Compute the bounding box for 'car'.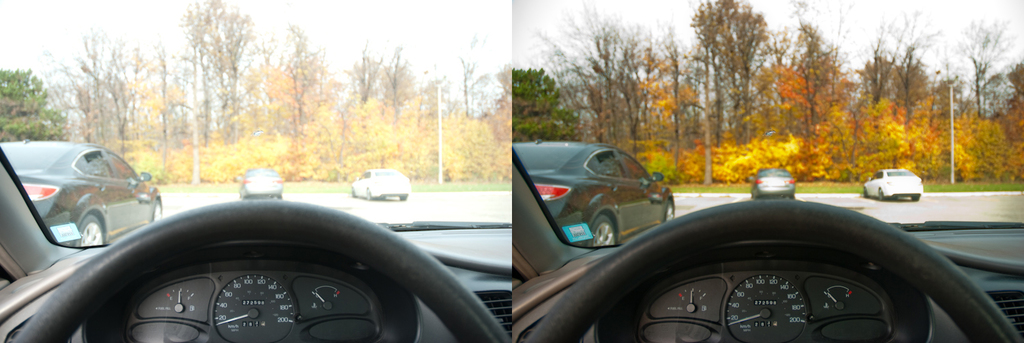
0:145:510:342.
